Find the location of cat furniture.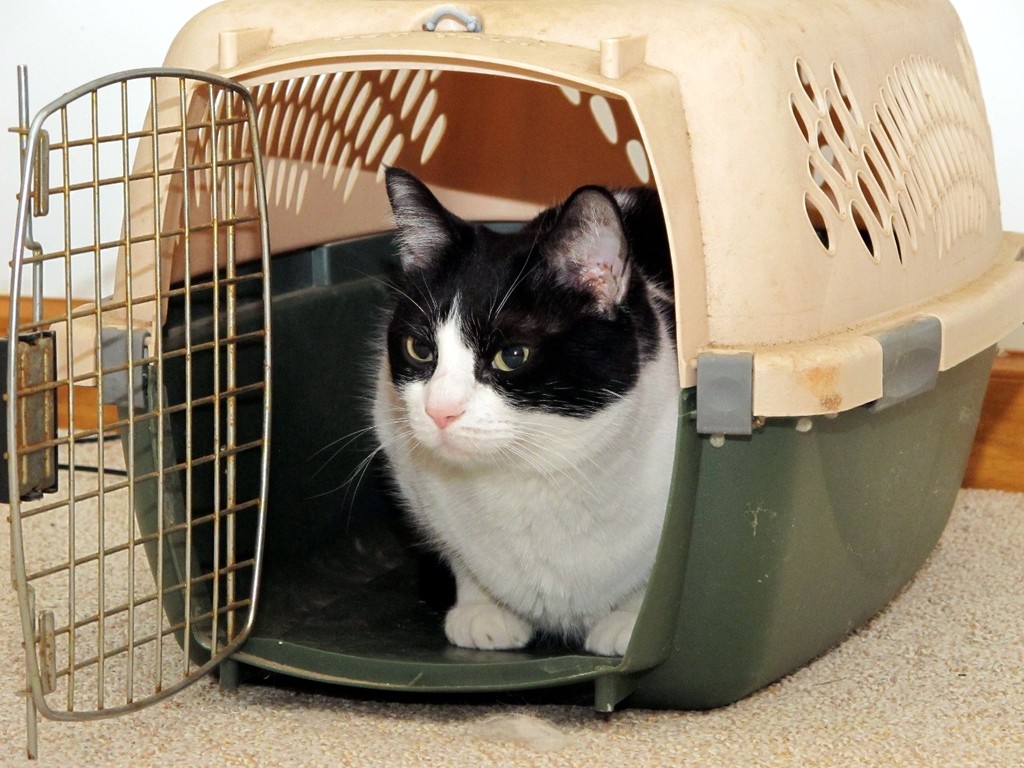
Location: <region>5, 0, 1023, 758</region>.
